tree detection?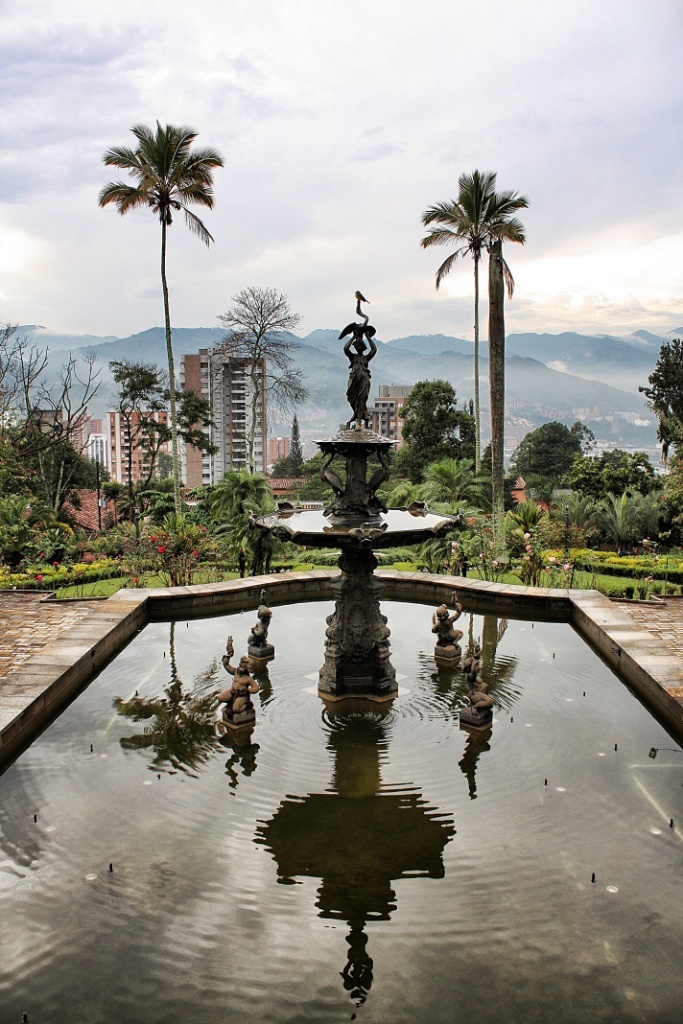
bbox(206, 468, 274, 527)
